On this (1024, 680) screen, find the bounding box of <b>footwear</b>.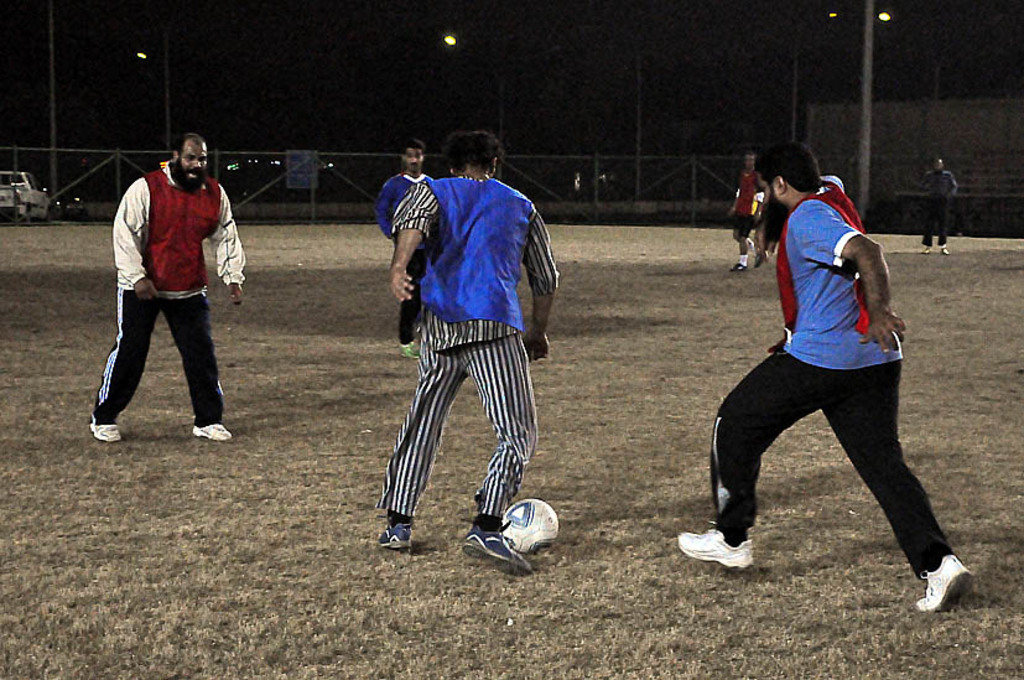
Bounding box: box=[461, 520, 531, 576].
